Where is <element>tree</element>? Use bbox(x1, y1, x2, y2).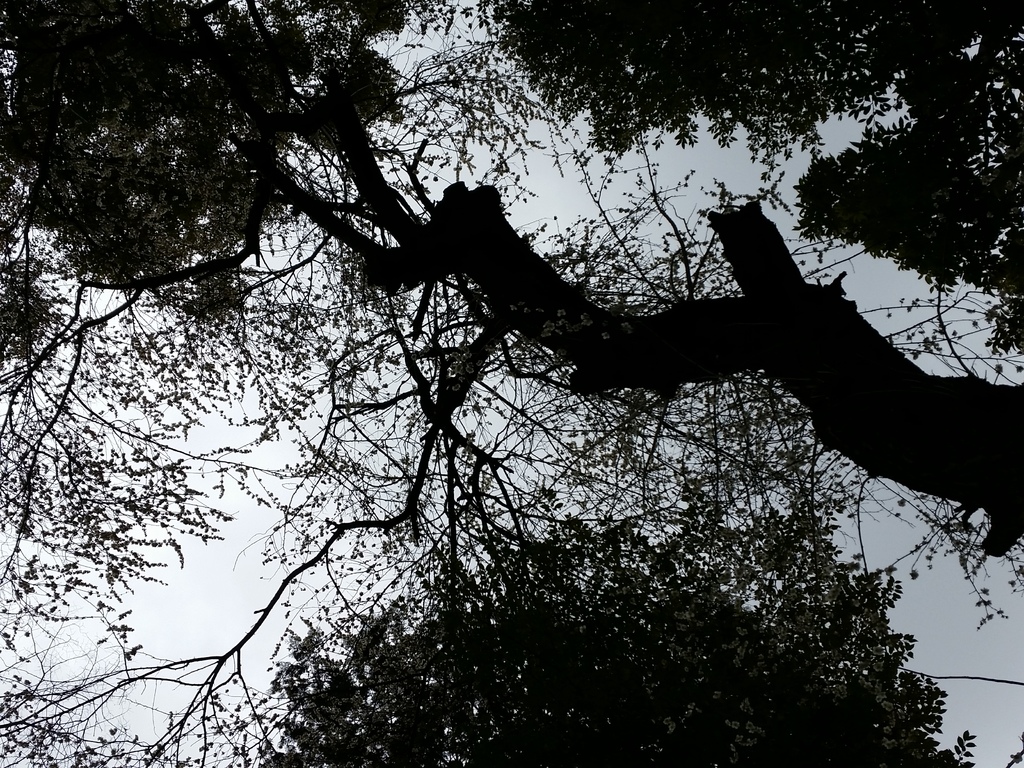
bbox(227, 474, 998, 767).
